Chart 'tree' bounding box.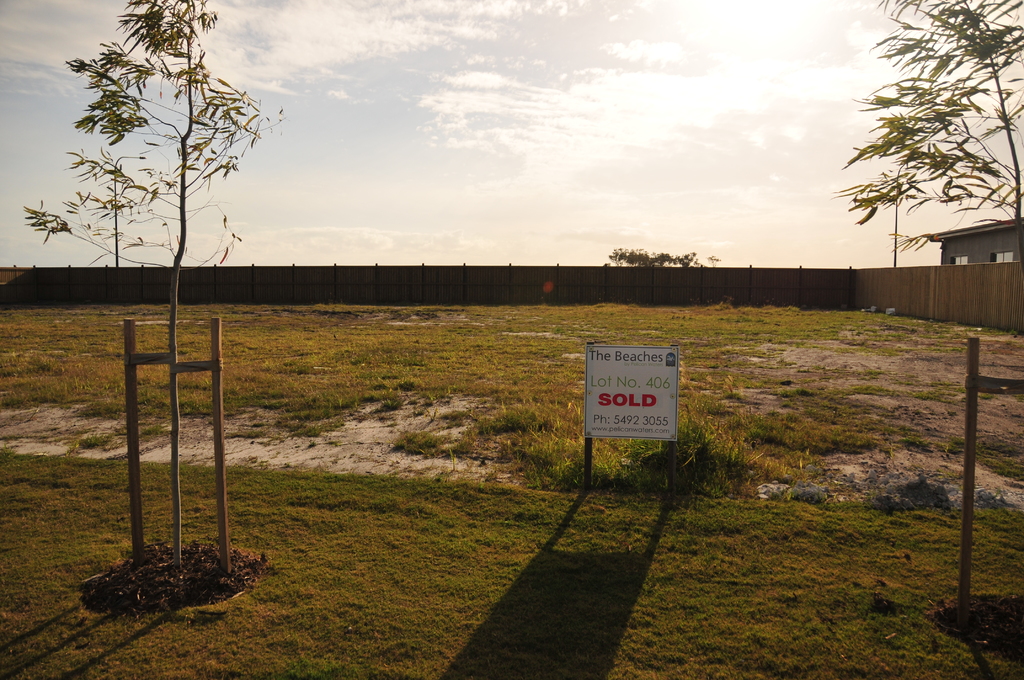
Charted: [27,0,294,579].
